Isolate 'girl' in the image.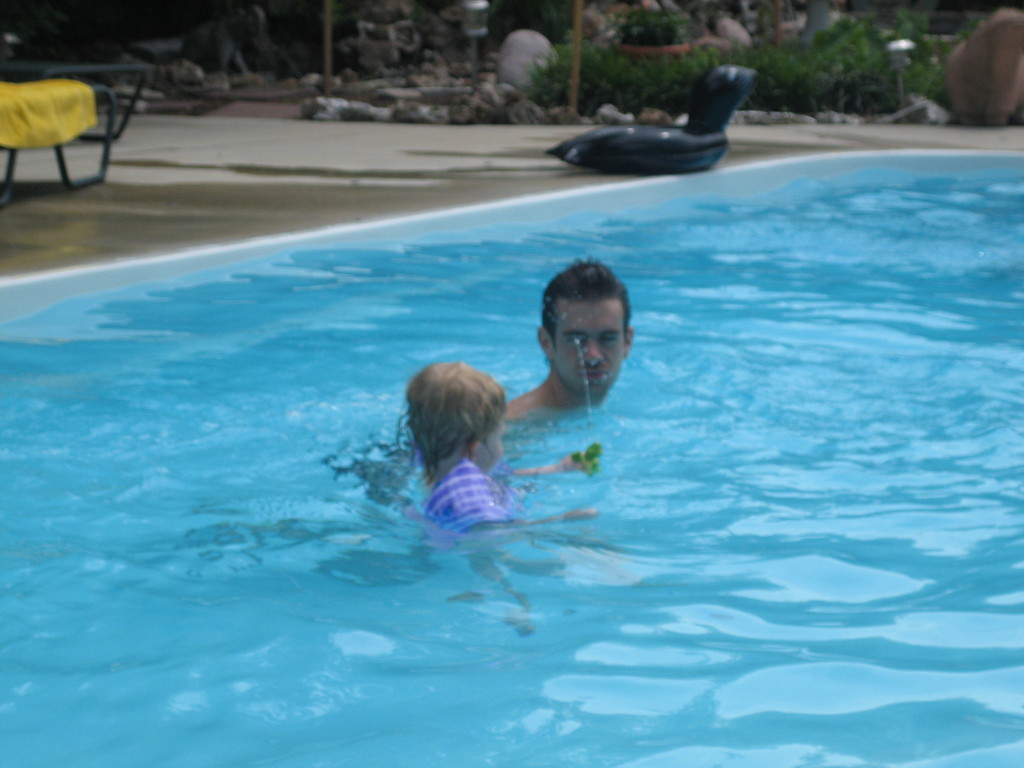
Isolated region: [left=381, top=356, right=630, bottom=644].
